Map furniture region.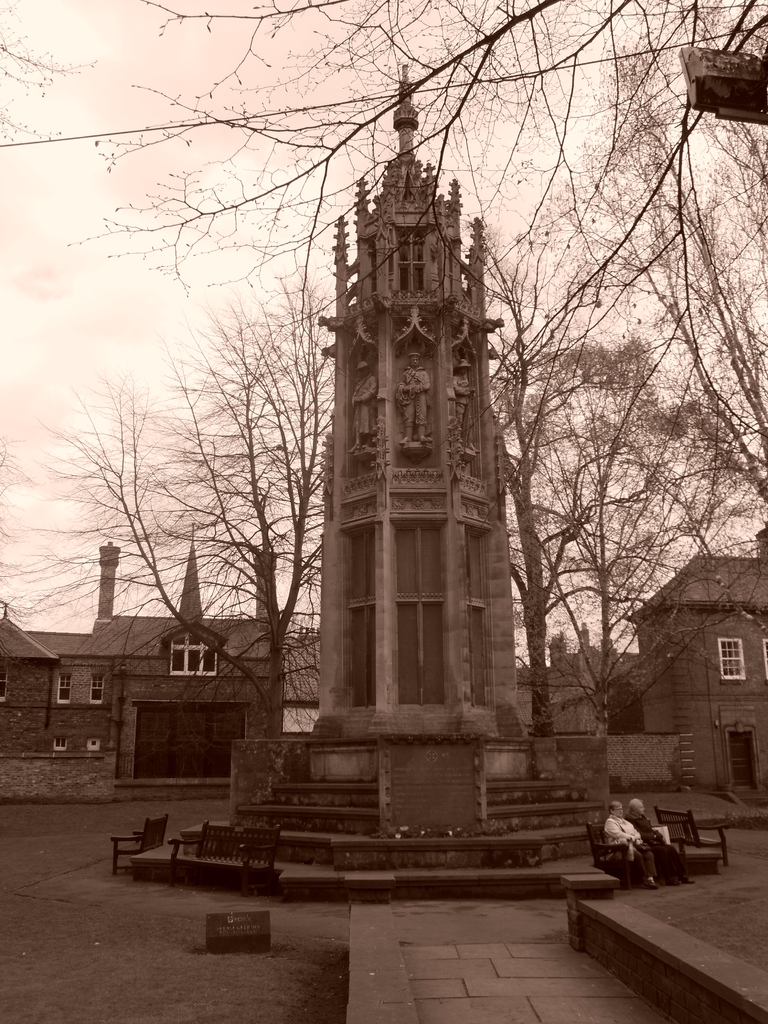
Mapped to x1=111, y1=812, x2=170, y2=874.
